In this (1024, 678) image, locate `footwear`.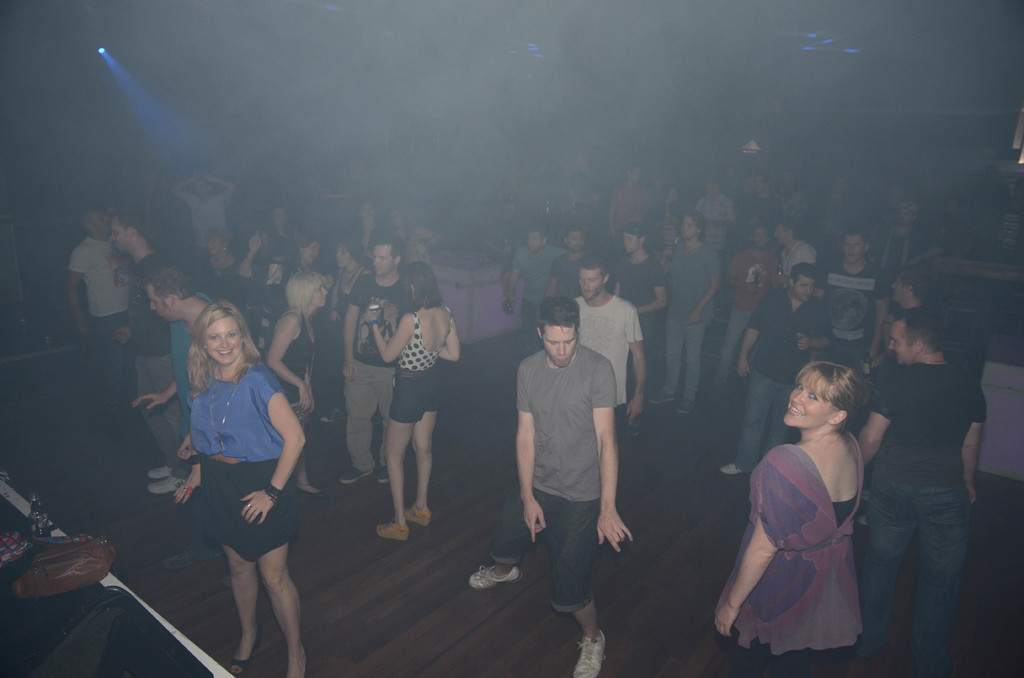
Bounding box: detection(719, 460, 742, 479).
